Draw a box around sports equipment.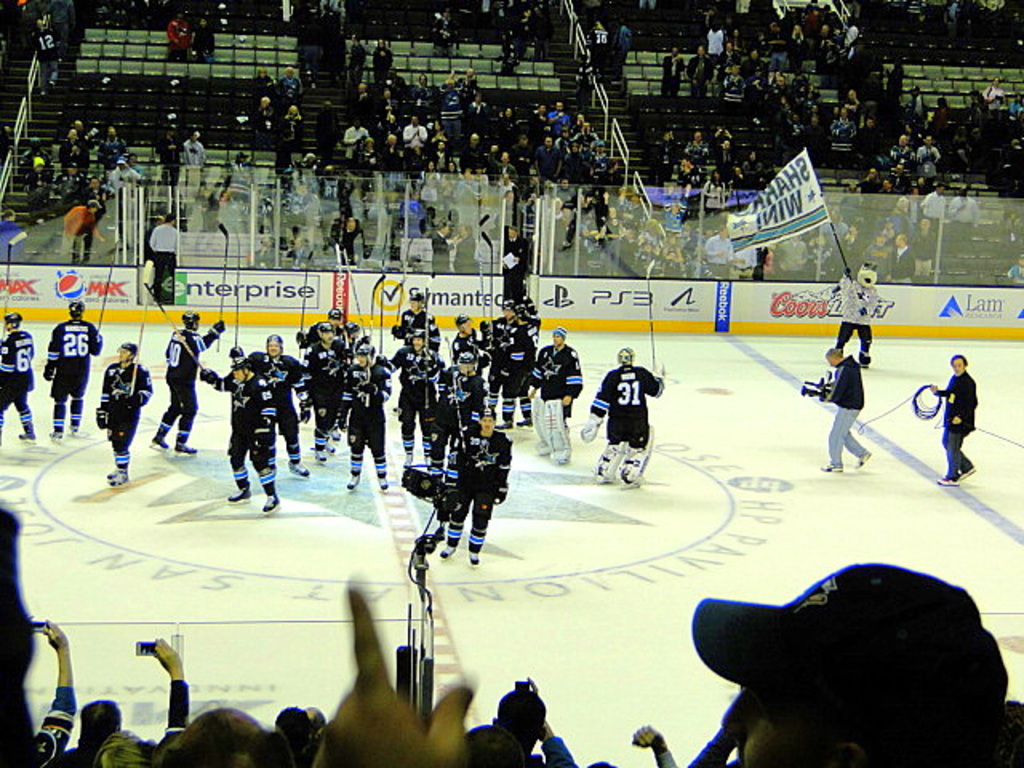
(496, 486, 507, 504).
